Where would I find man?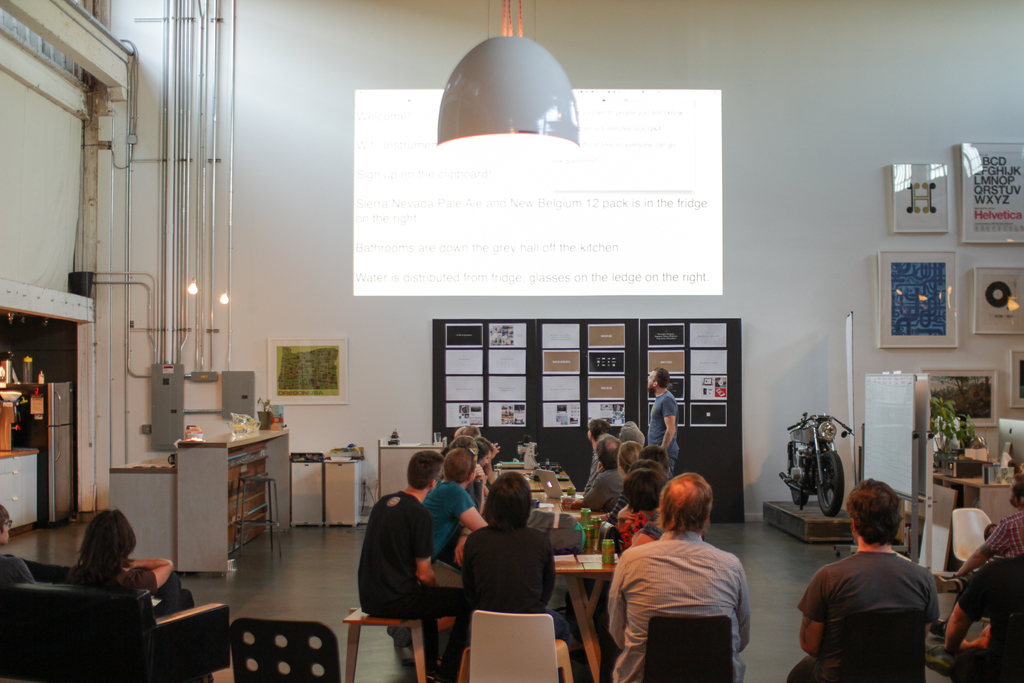
At x1=580 y1=433 x2=627 y2=512.
